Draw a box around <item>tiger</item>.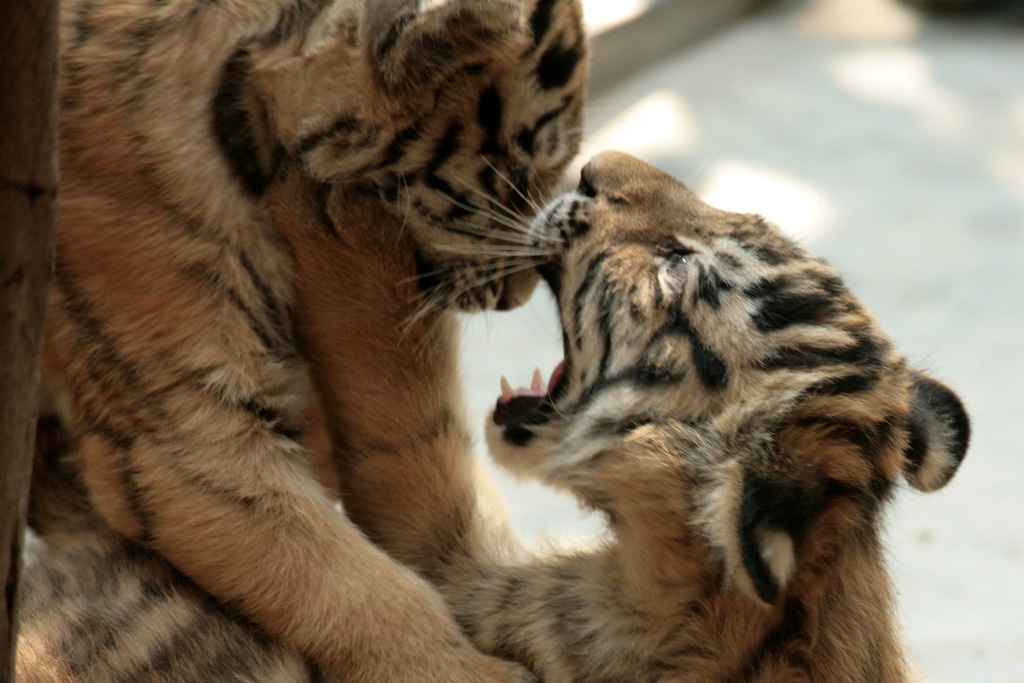
0:146:965:682.
